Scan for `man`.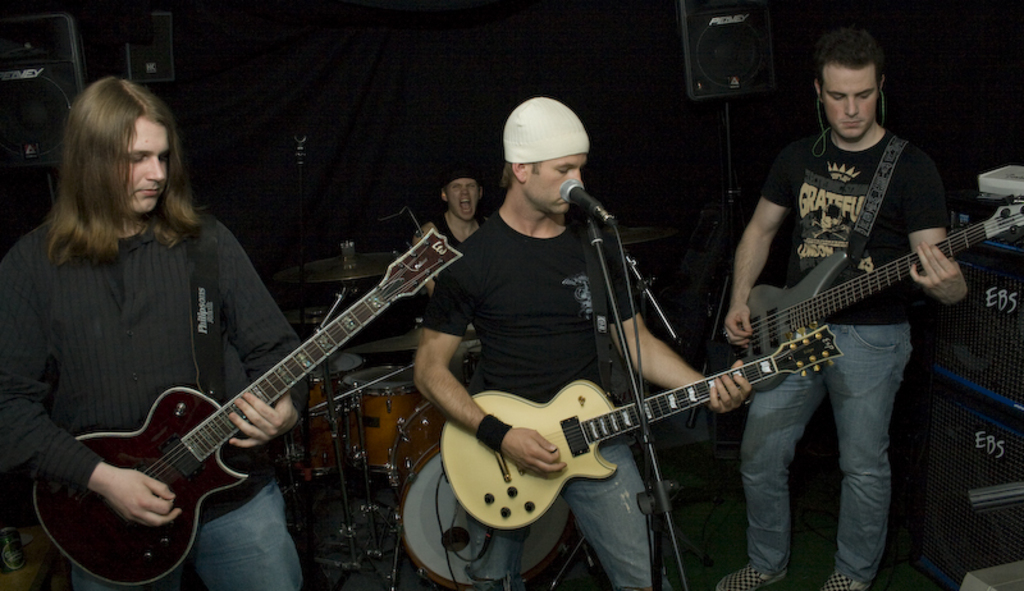
Scan result: Rect(412, 166, 502, 296).
